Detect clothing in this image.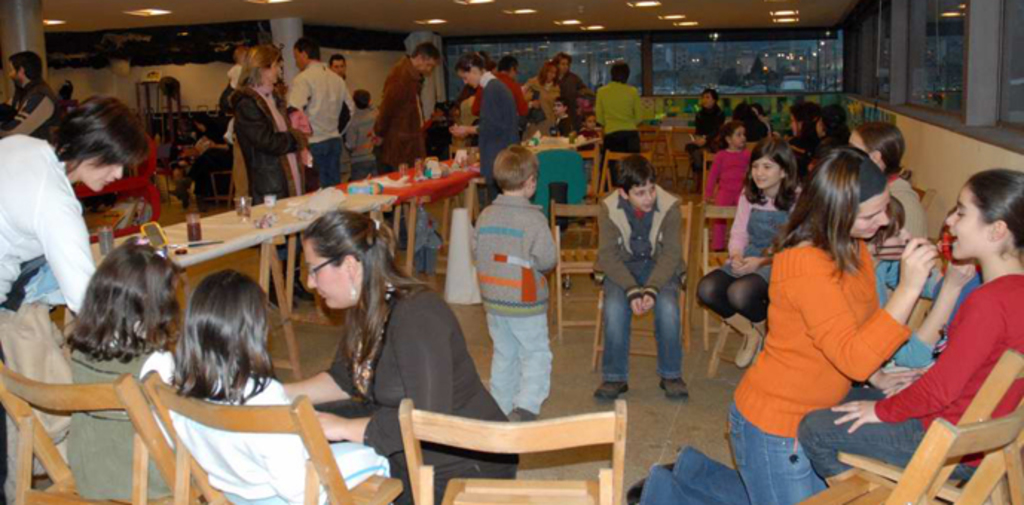
Detection: bbox=(688, 107, 728, 183).
